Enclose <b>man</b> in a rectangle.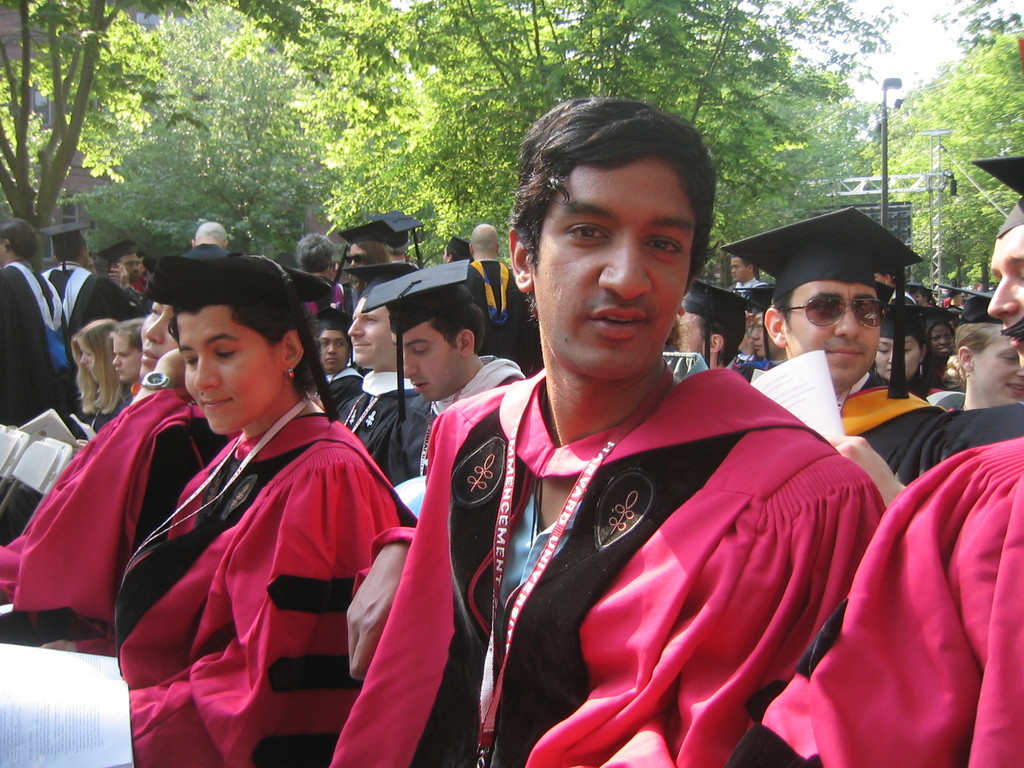
(722,152,1023,767).
